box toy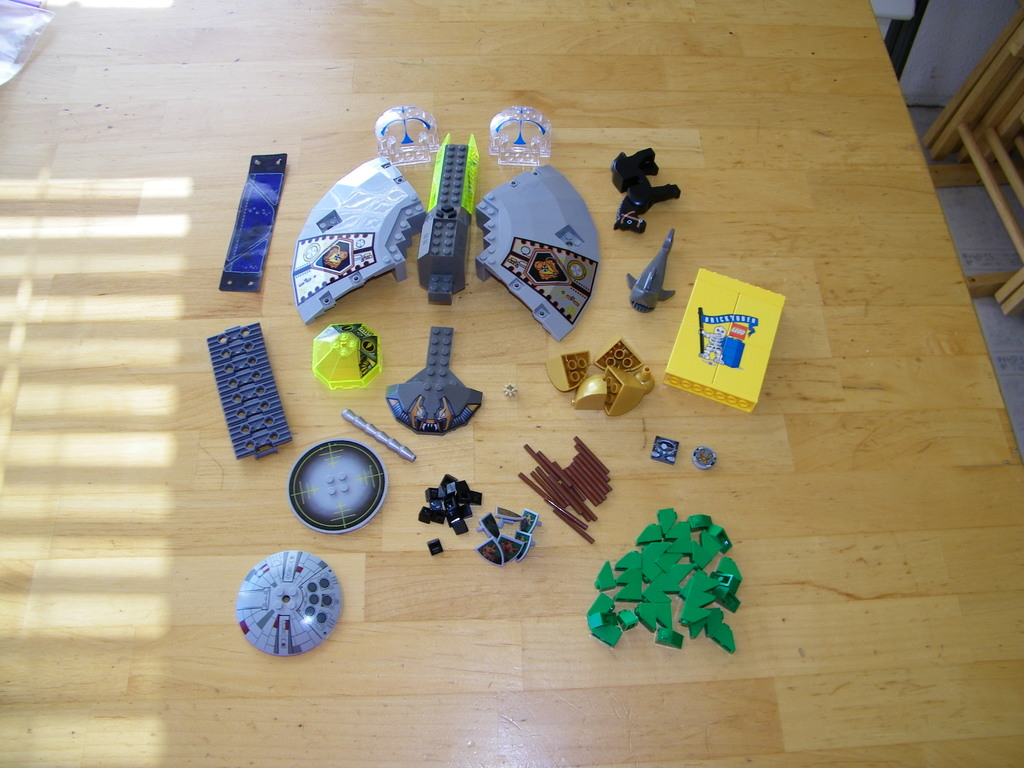
[x1=287, y1=148, x2=435, y2=333]
